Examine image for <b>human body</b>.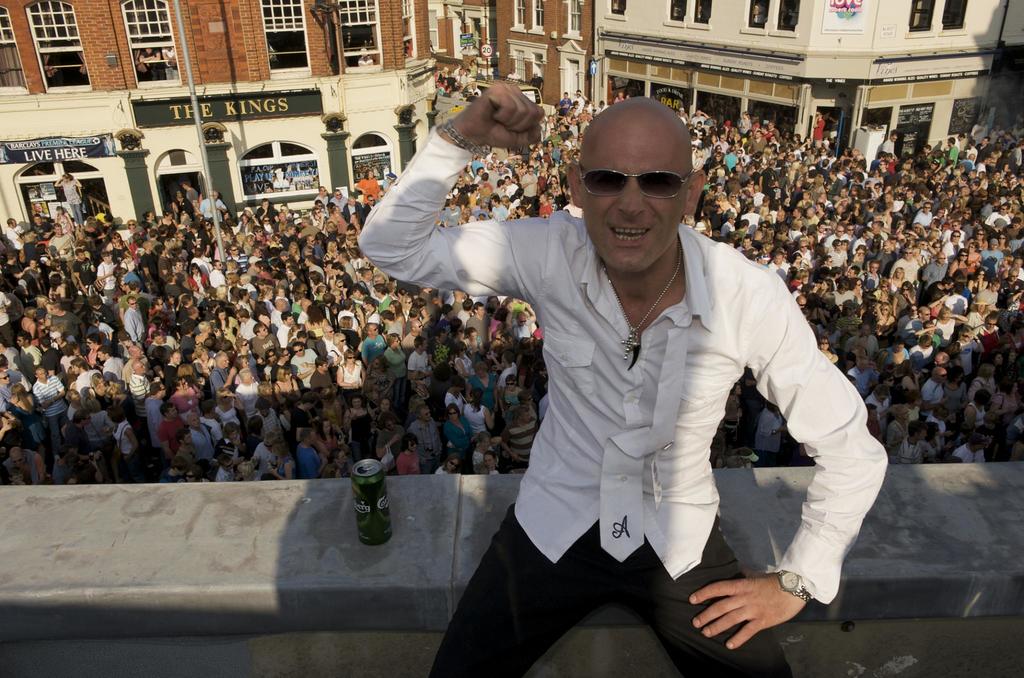
Examination result: [left=865, top=172, right=876, bottom=184].
